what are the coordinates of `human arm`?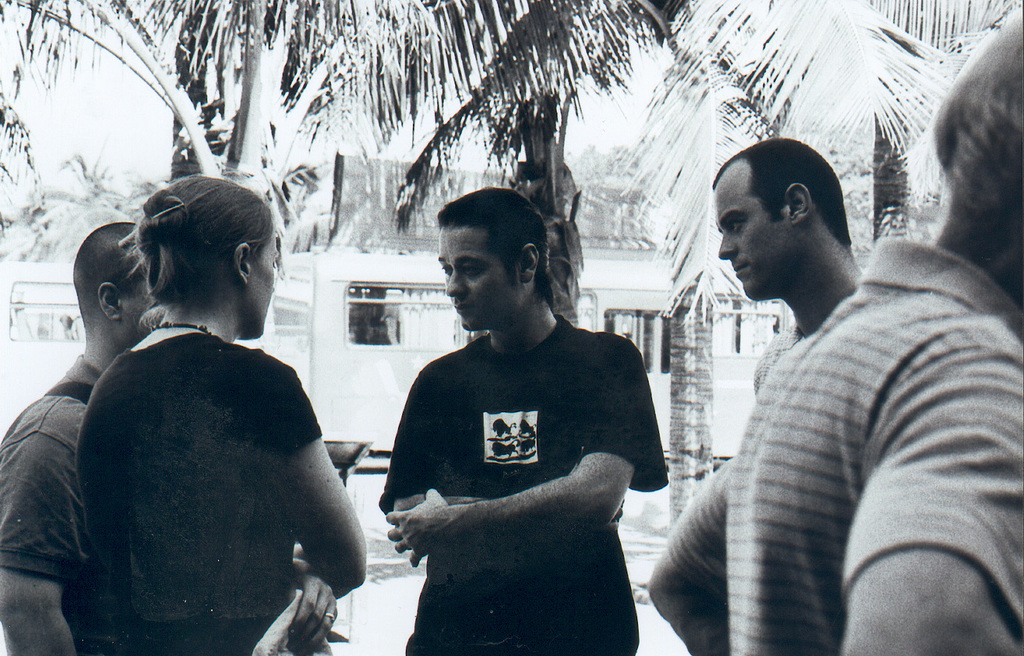
bbox=(255, 380, 357, 628).
